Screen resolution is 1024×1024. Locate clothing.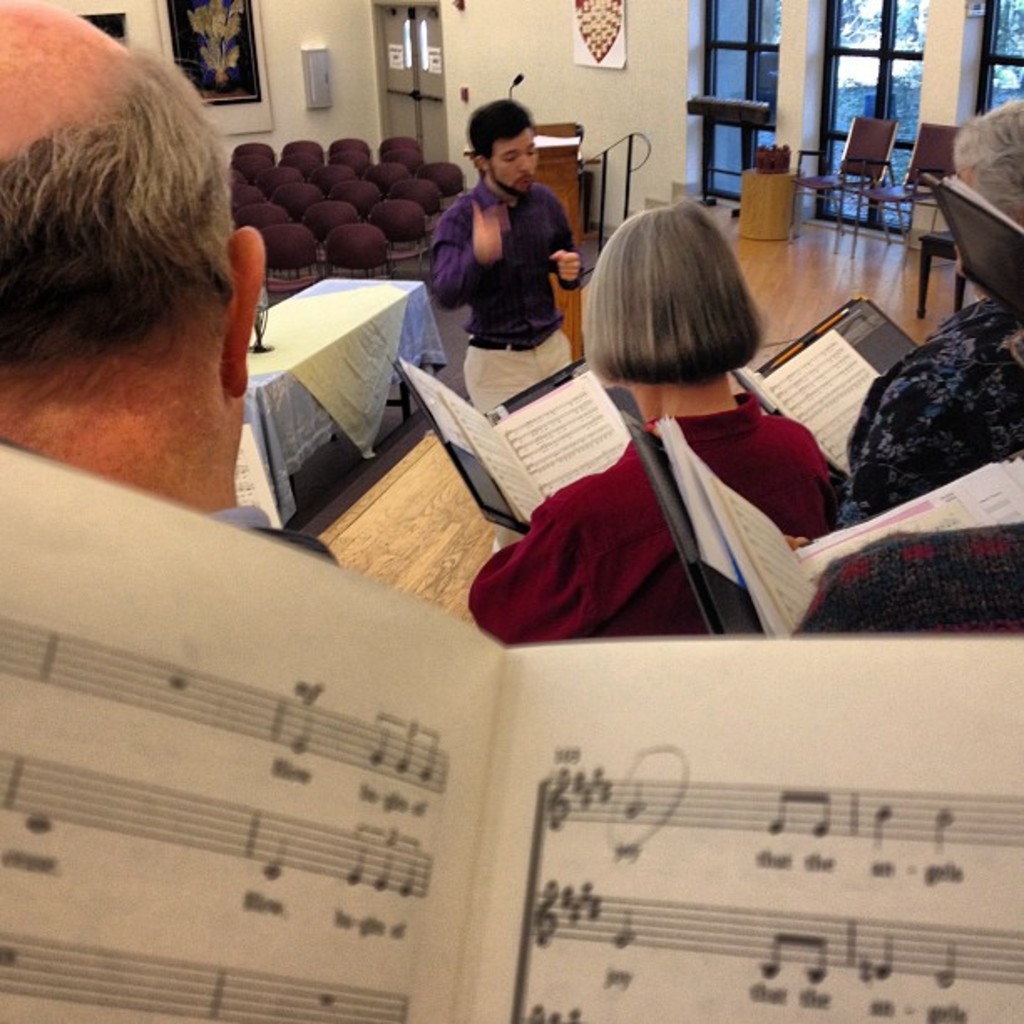
rect(842, 293, 1022, 524).
